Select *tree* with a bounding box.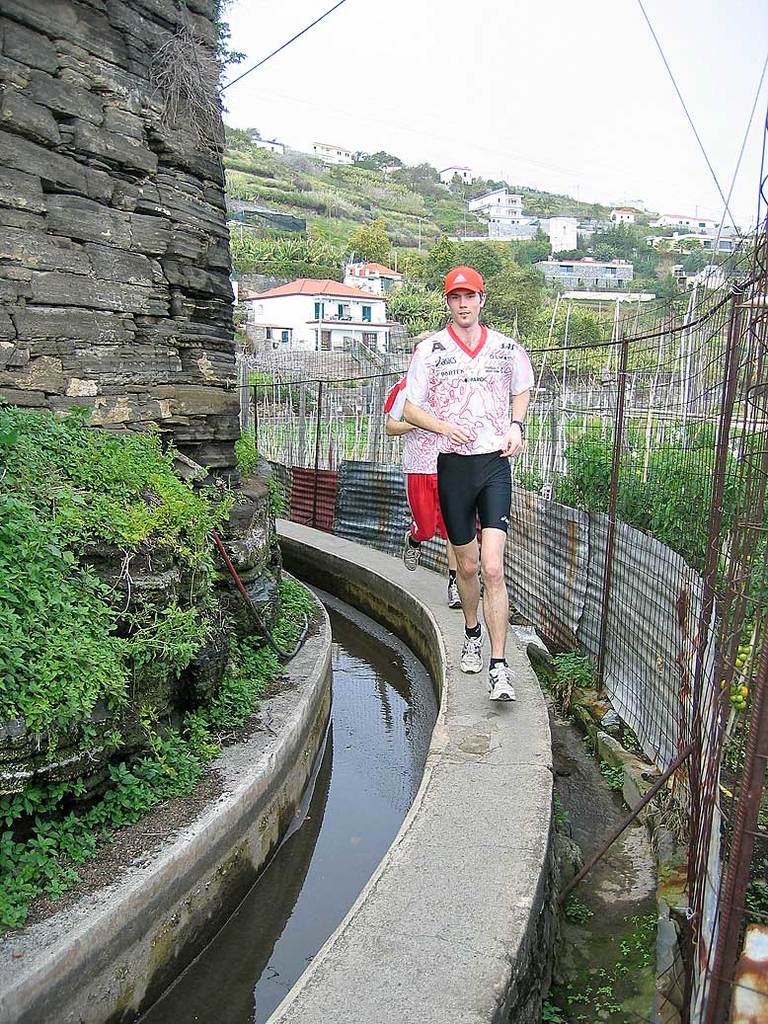
bbox(353, 206, 395, 264).
